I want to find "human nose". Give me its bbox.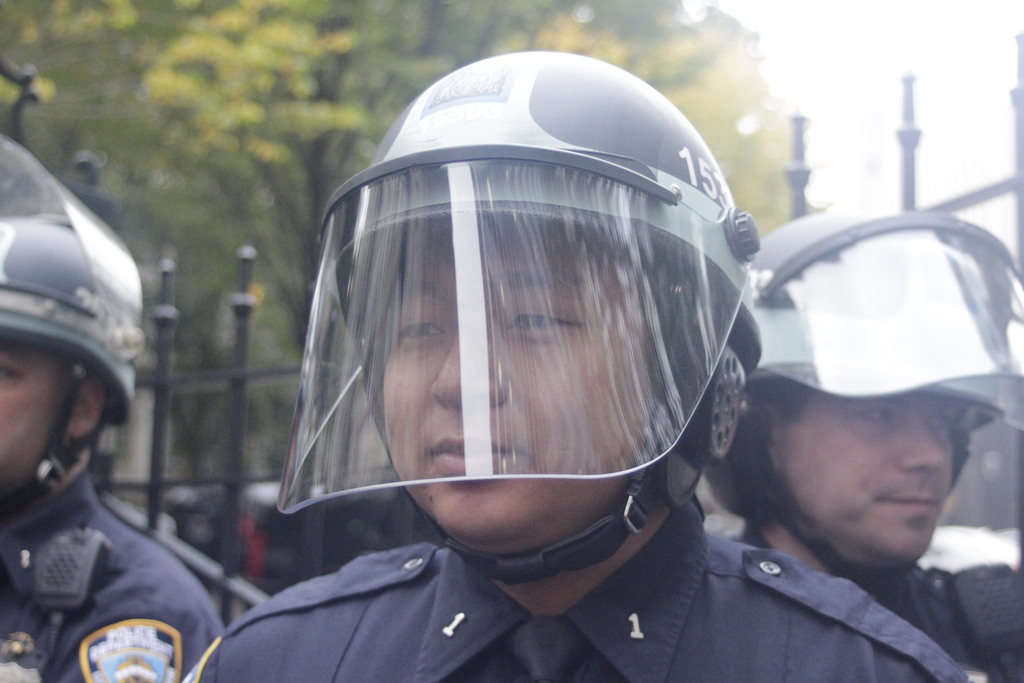
(left=428, top=308, right=500, bottom=406).
